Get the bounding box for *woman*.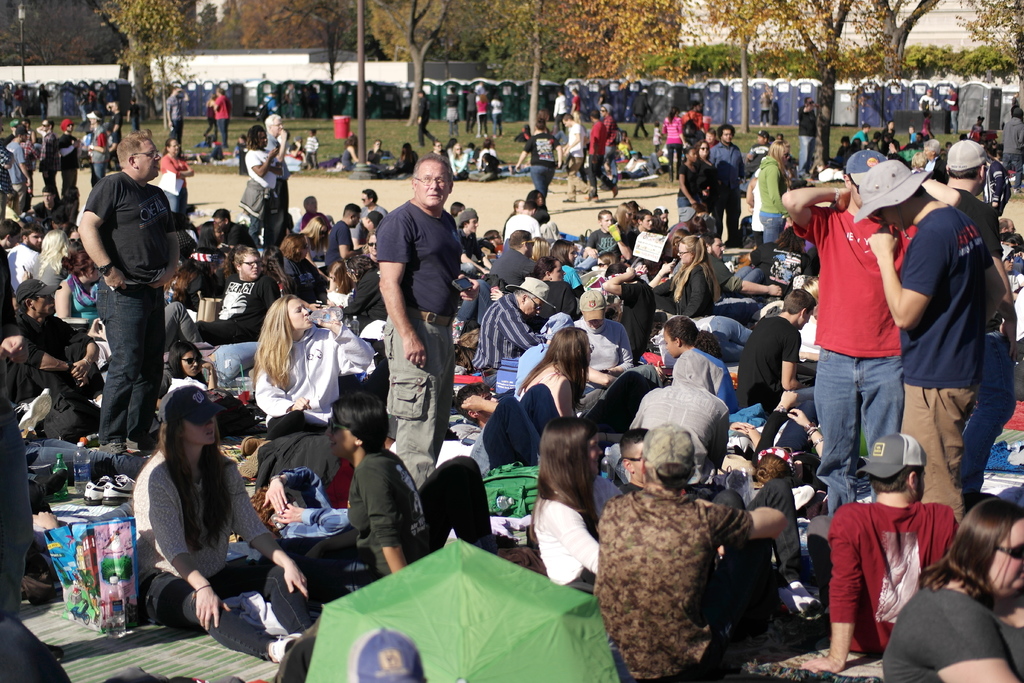
200:92:223:138.
